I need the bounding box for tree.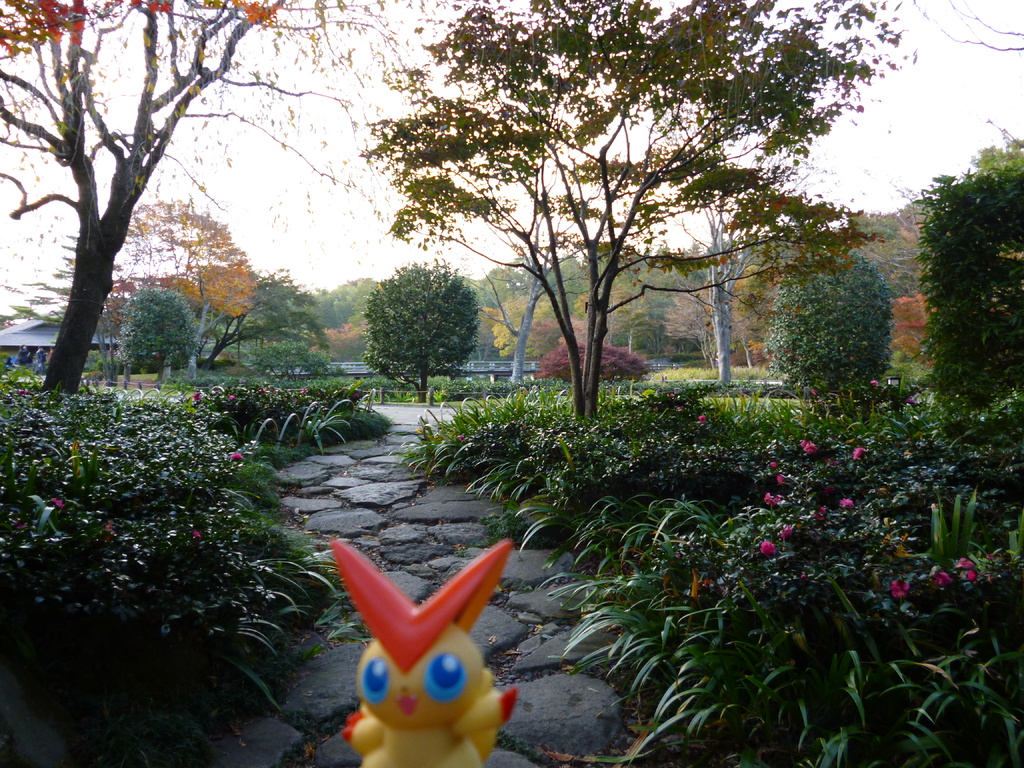
Here it is: [x1=87, y1=196, x2=248, y2=320].
